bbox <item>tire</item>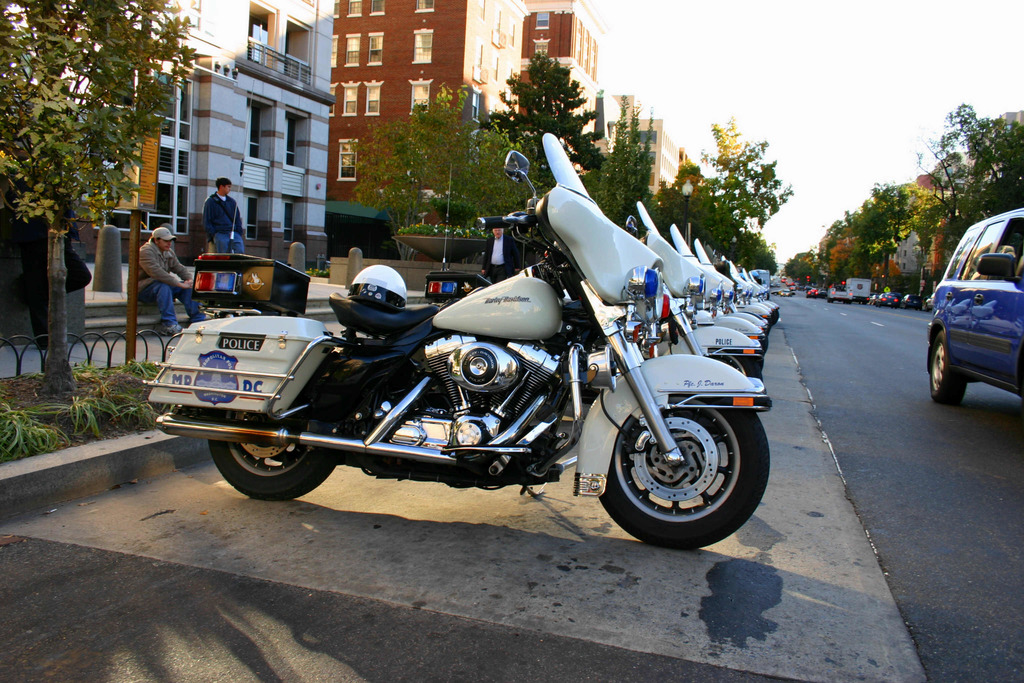
x1=765 y1=305 x2=780 y2=330
